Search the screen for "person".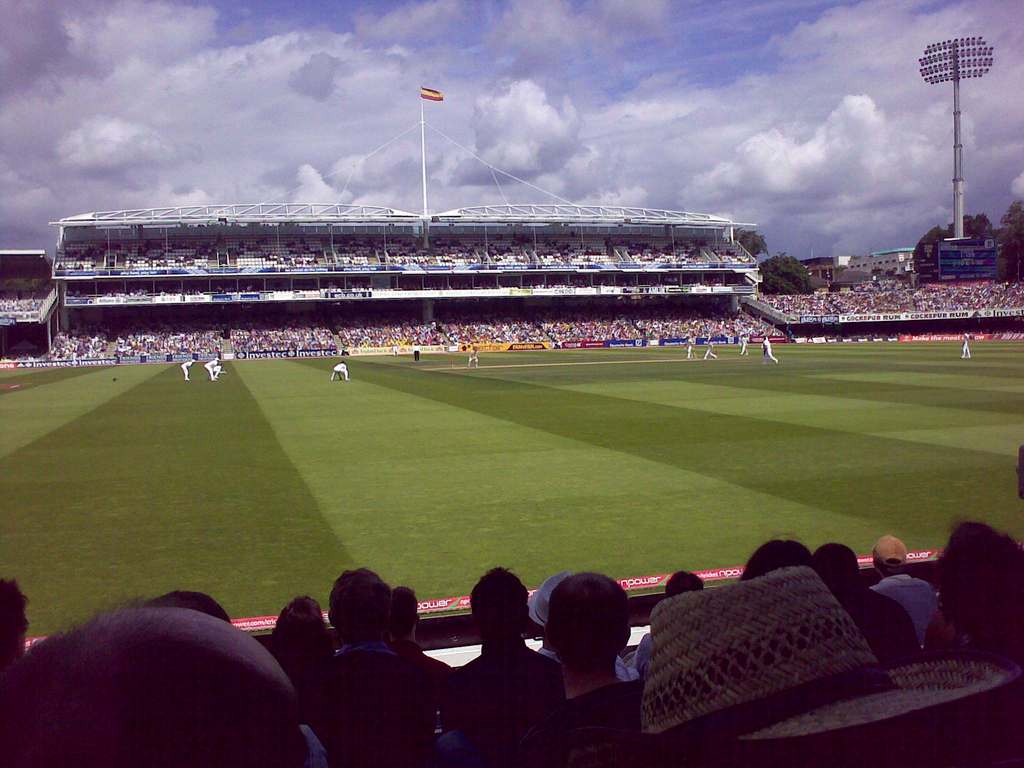
Found at {"x1": 409, "y1": 342, "x2": 419, "y2": 360}.
